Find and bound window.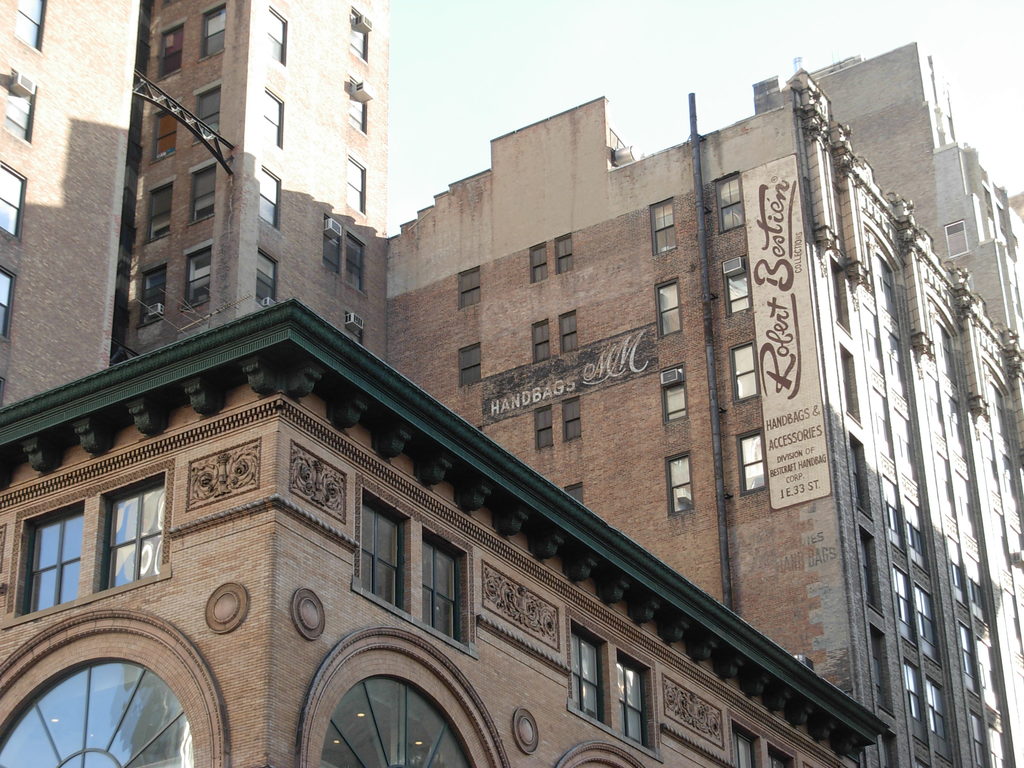
Bound: crop(0, 67, 42, 151).
